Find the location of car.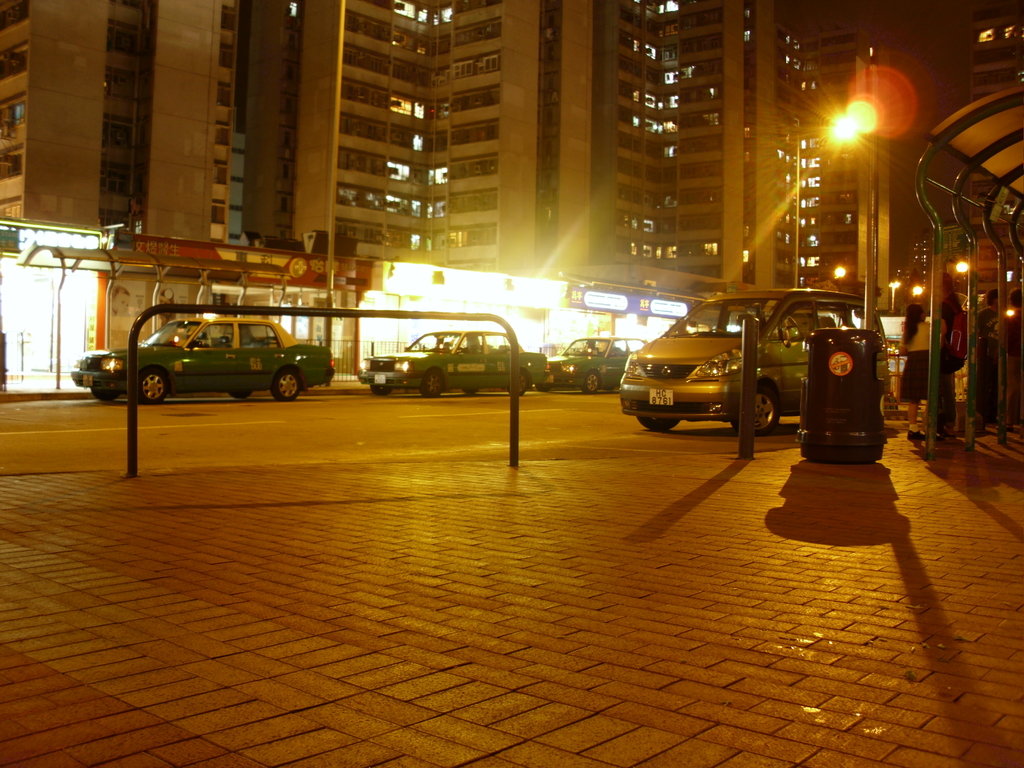
Location: {"left": 620, "top": 290, "right": 890, "bottom": 436}.
